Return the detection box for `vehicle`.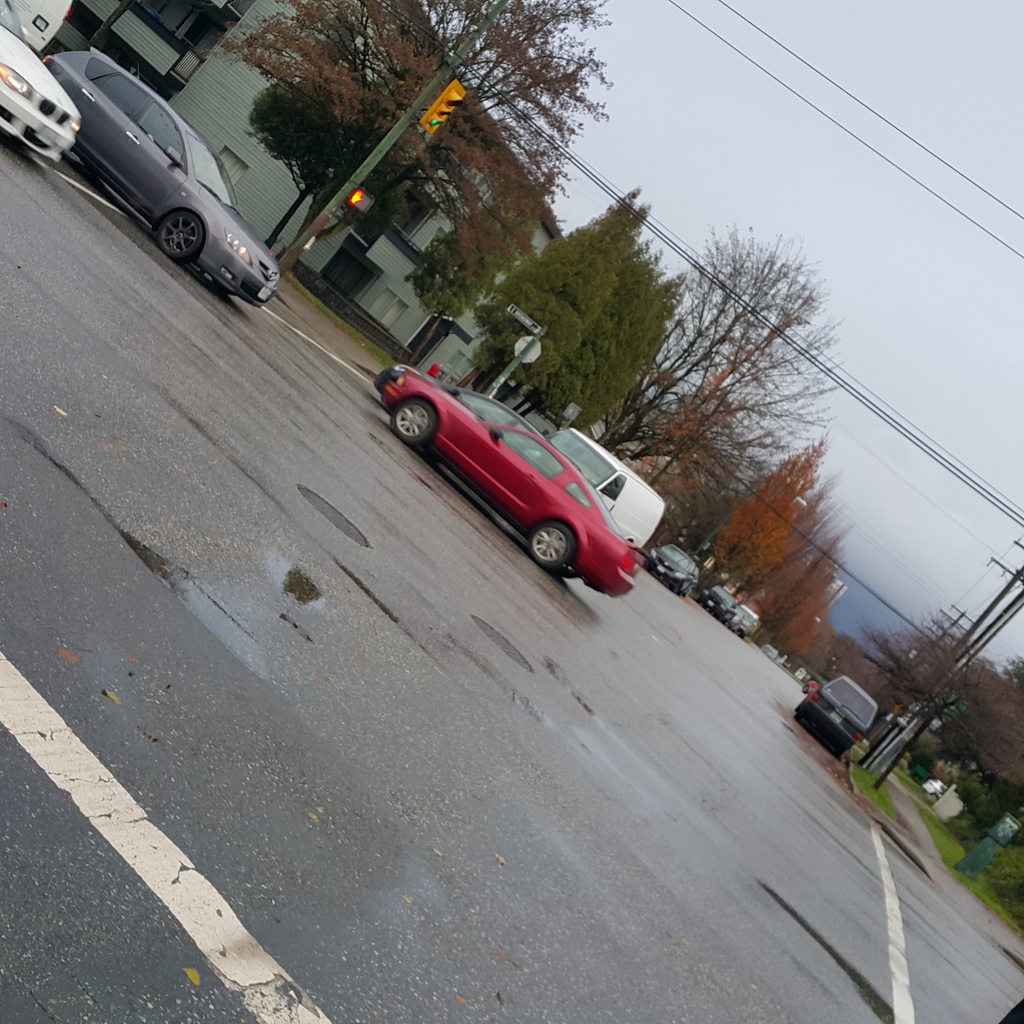
x1=697 y1=588 x2=744 y2=621.
